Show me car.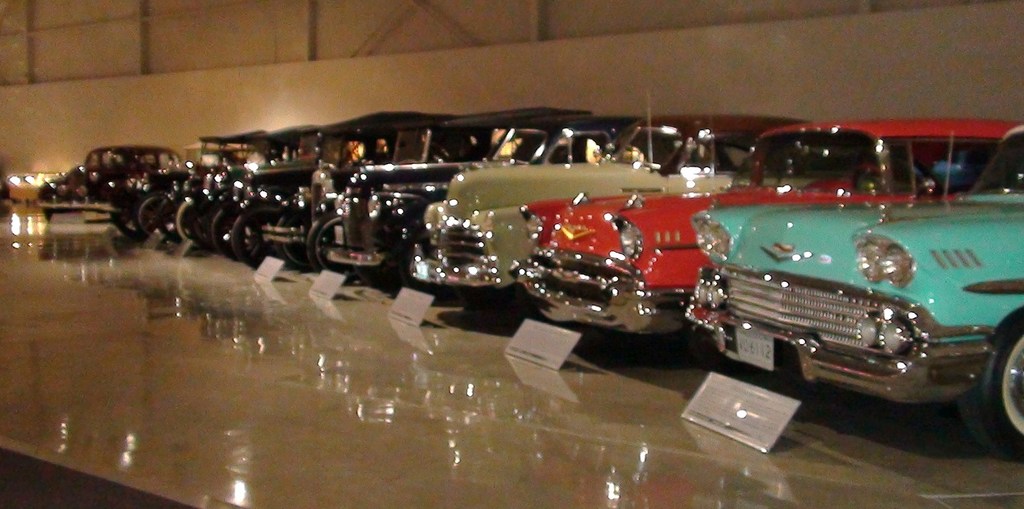
car is here: {"x1": 694, "y1": 122, "x2": 1023, "y2": 460}.
